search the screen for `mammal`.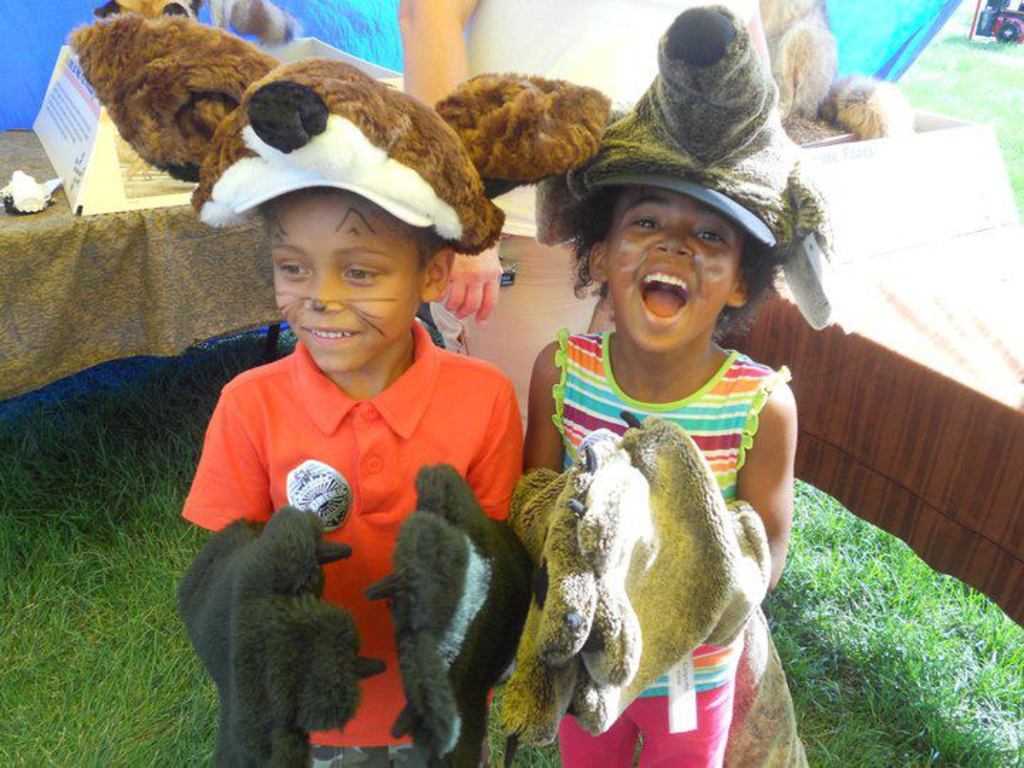
Found at locate(151, 107, 562, 734).
